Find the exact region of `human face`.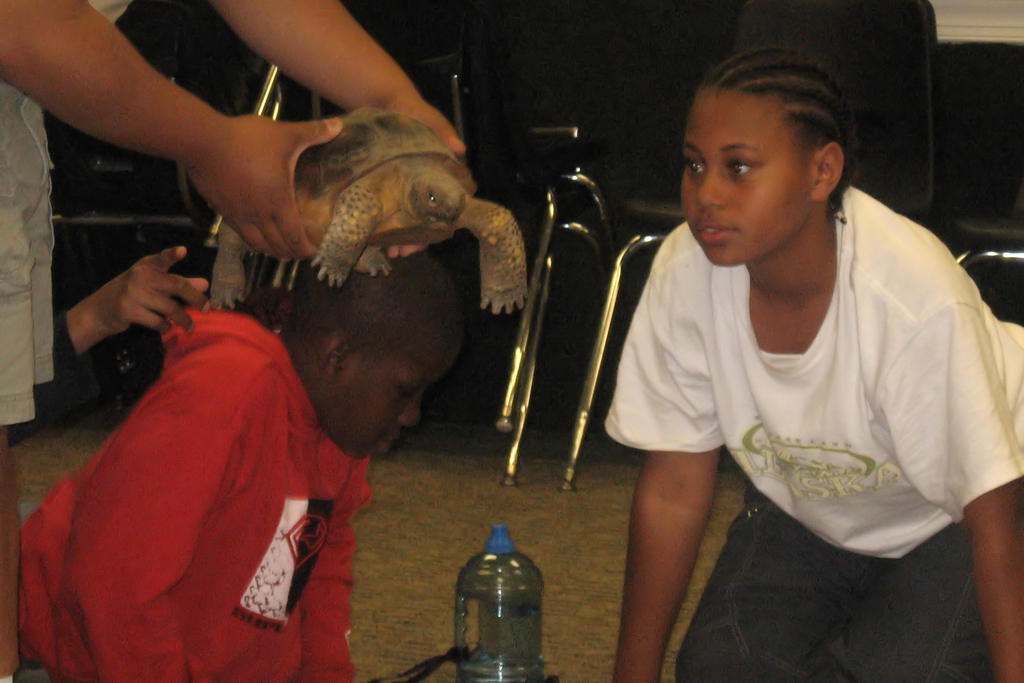
Exact region: {"x1": 678, "y1": 88, "x2": 813, "y2": 266}.
